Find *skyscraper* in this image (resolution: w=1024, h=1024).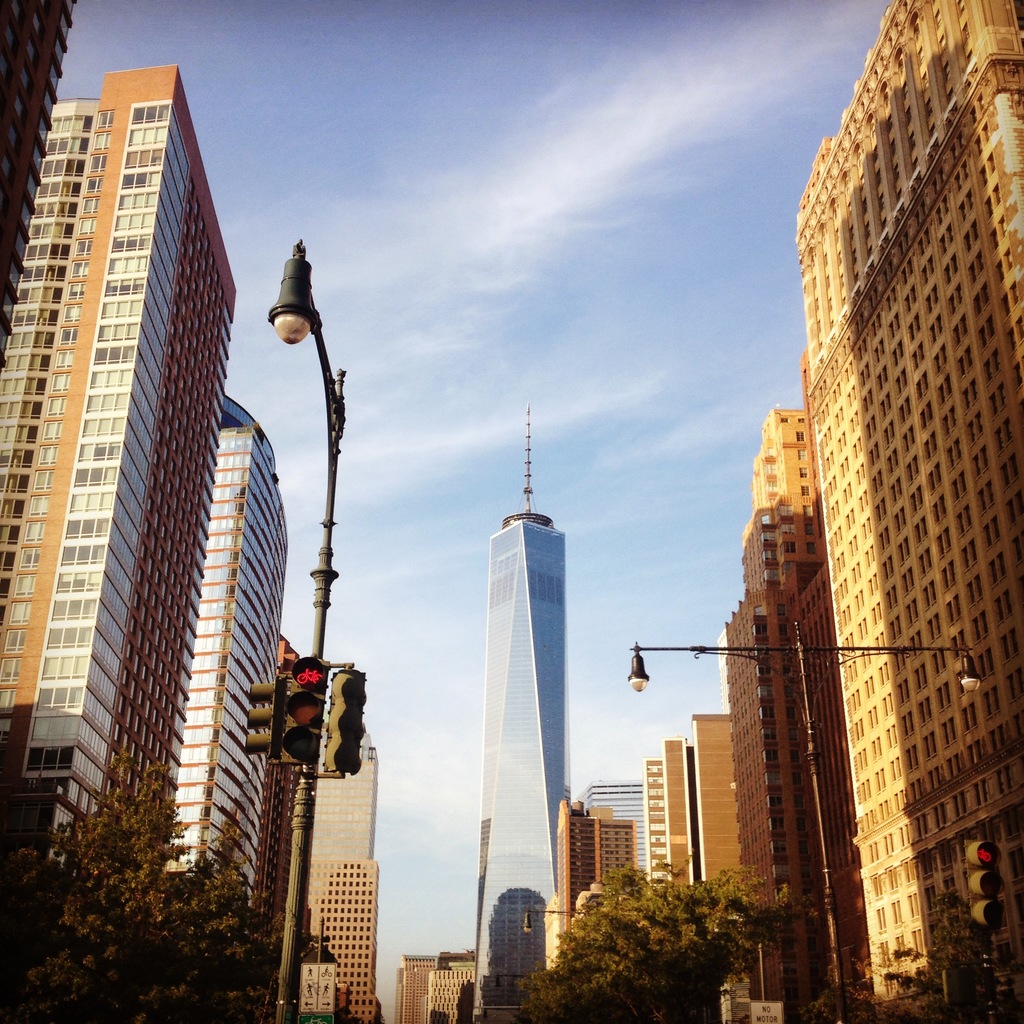
select_region(4, 26, 278, 997).
